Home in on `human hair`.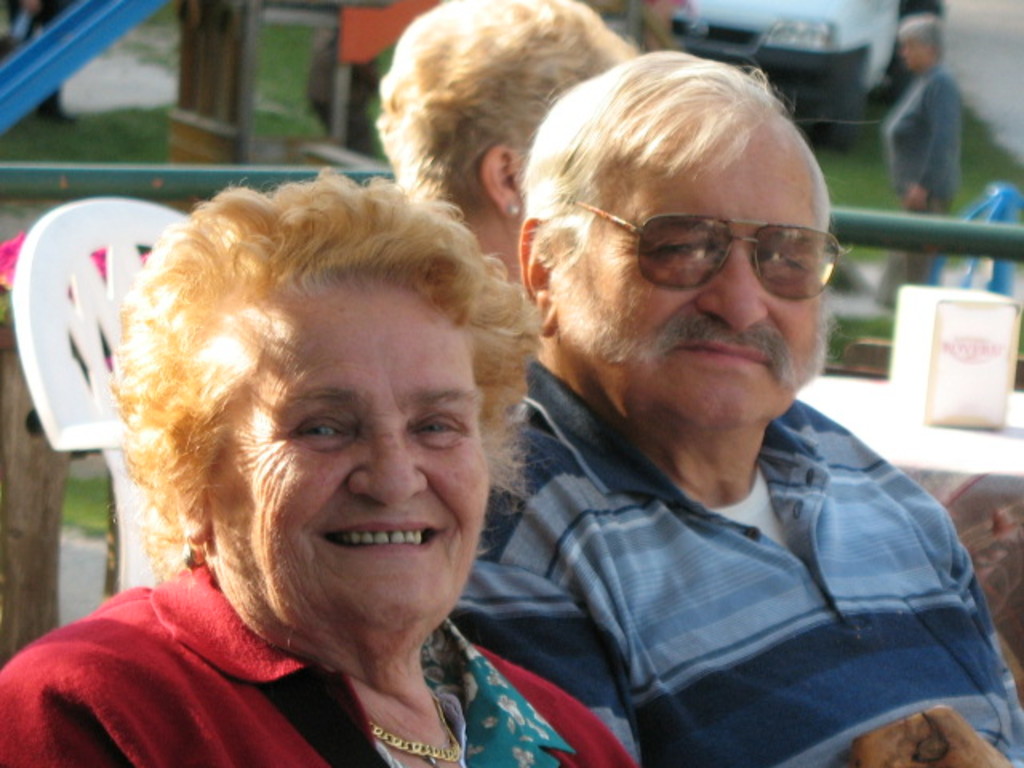
Homed in at bbox=[109, 144, 518, 589].
